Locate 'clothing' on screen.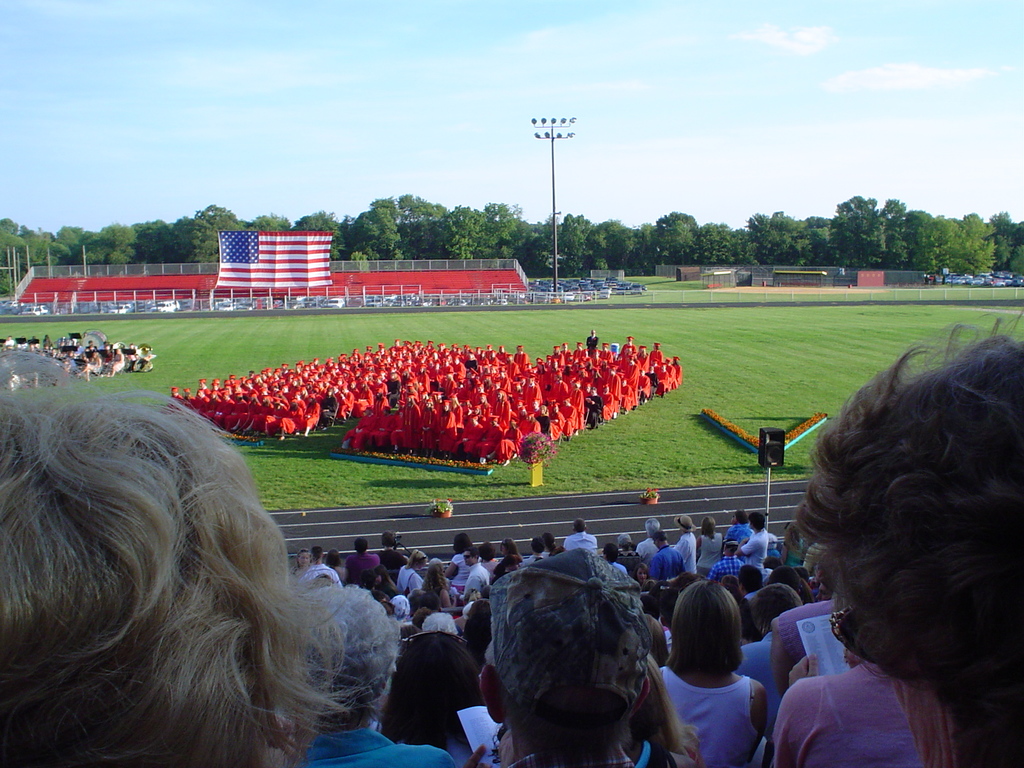
On screen at [x1=728, y1=525, x2=755, y2=537].
